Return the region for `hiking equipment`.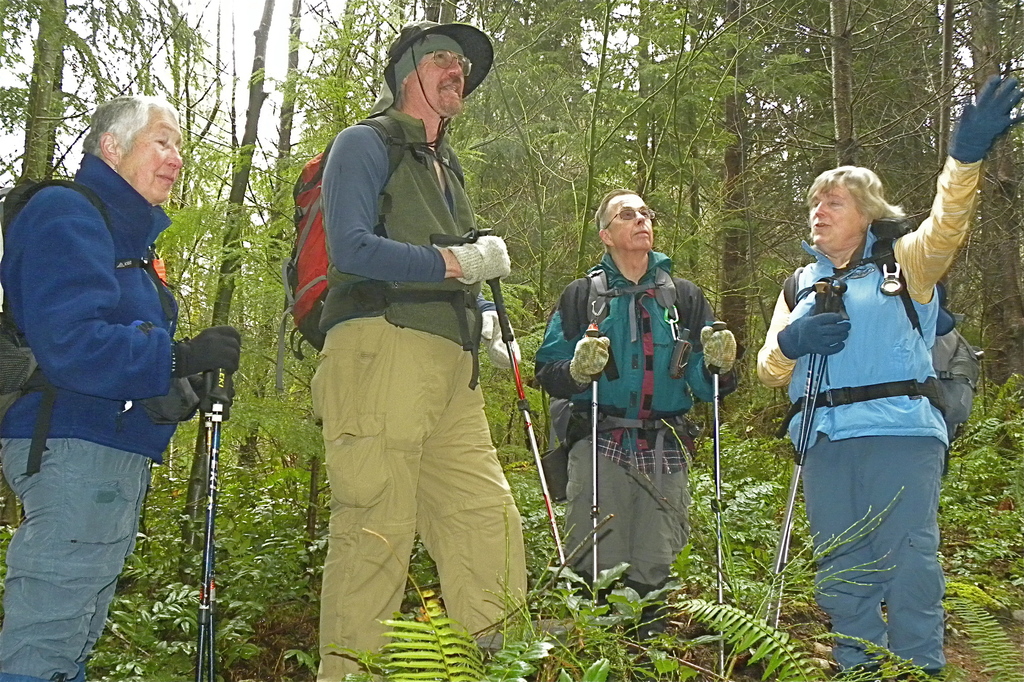
{"x1": 437, "y1": 222, "x2": 583, "y2": 651}.
